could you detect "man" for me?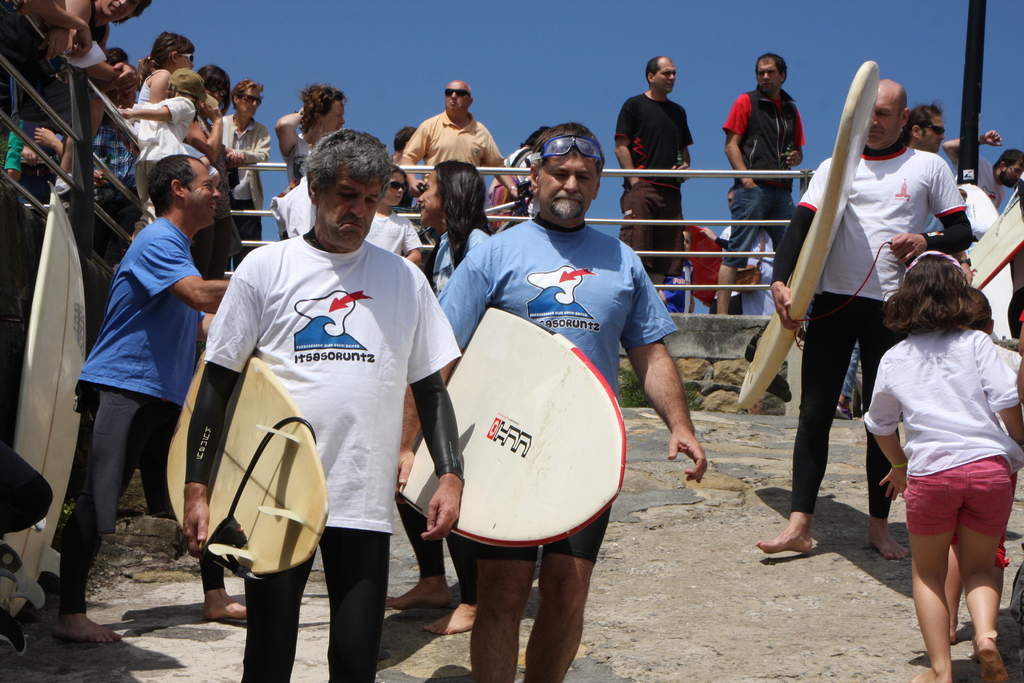
Detection result: x1=189, y1=120, x2=440, y2=682.
